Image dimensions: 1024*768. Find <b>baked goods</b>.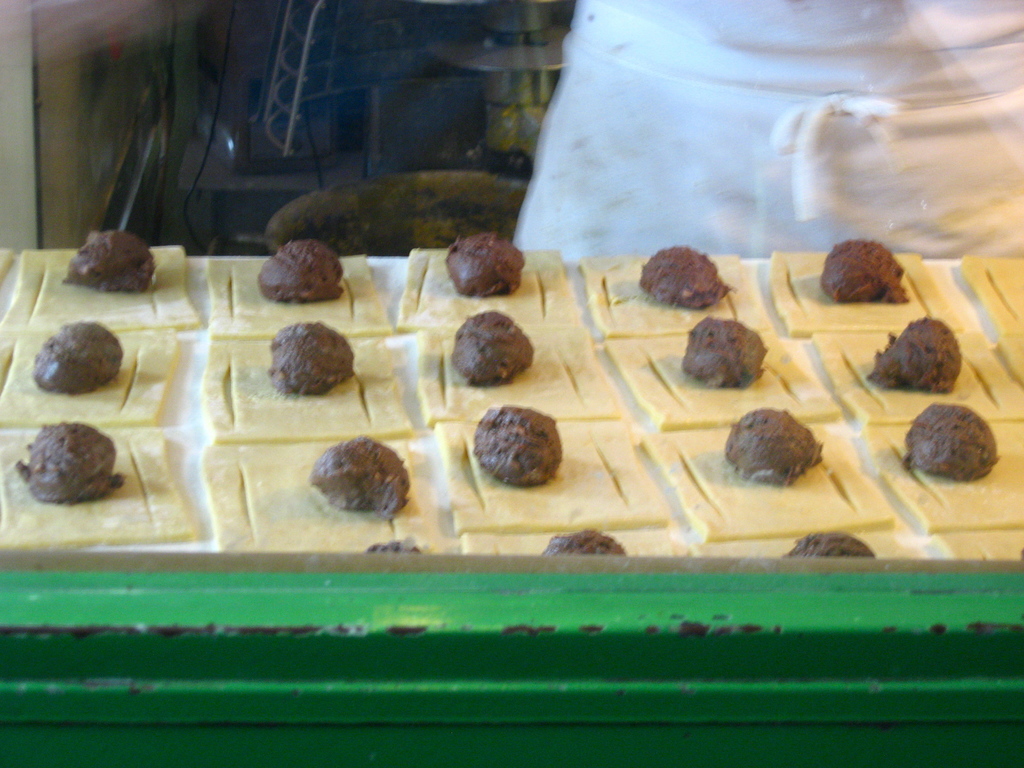
region(586, 243, 774, 333).
